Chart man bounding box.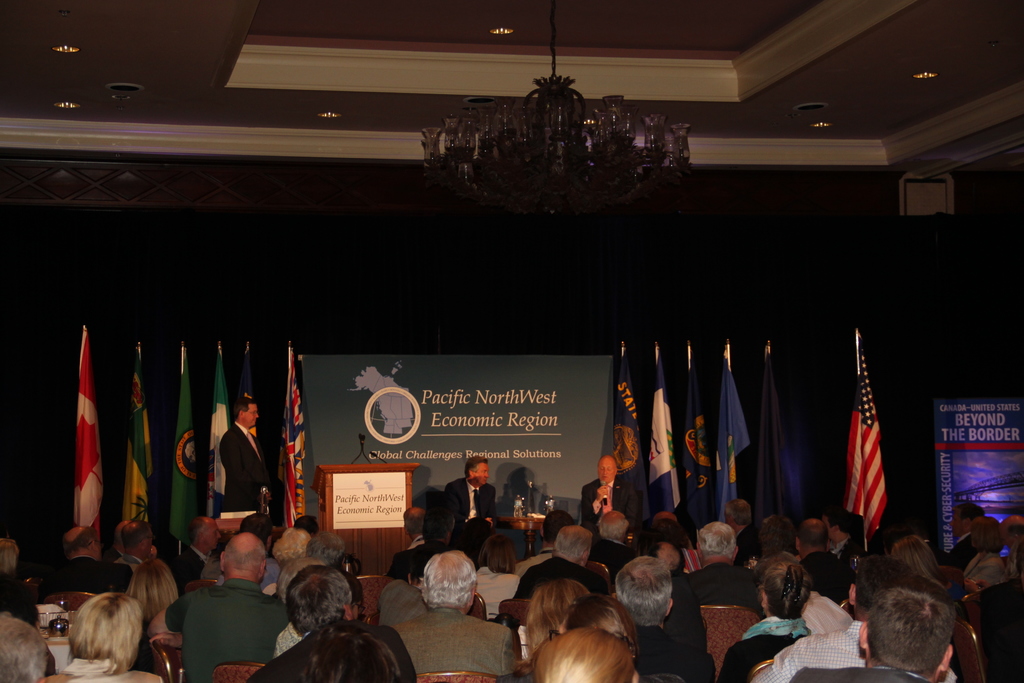
Charted: bbox=[514, 527, 608, 627].
